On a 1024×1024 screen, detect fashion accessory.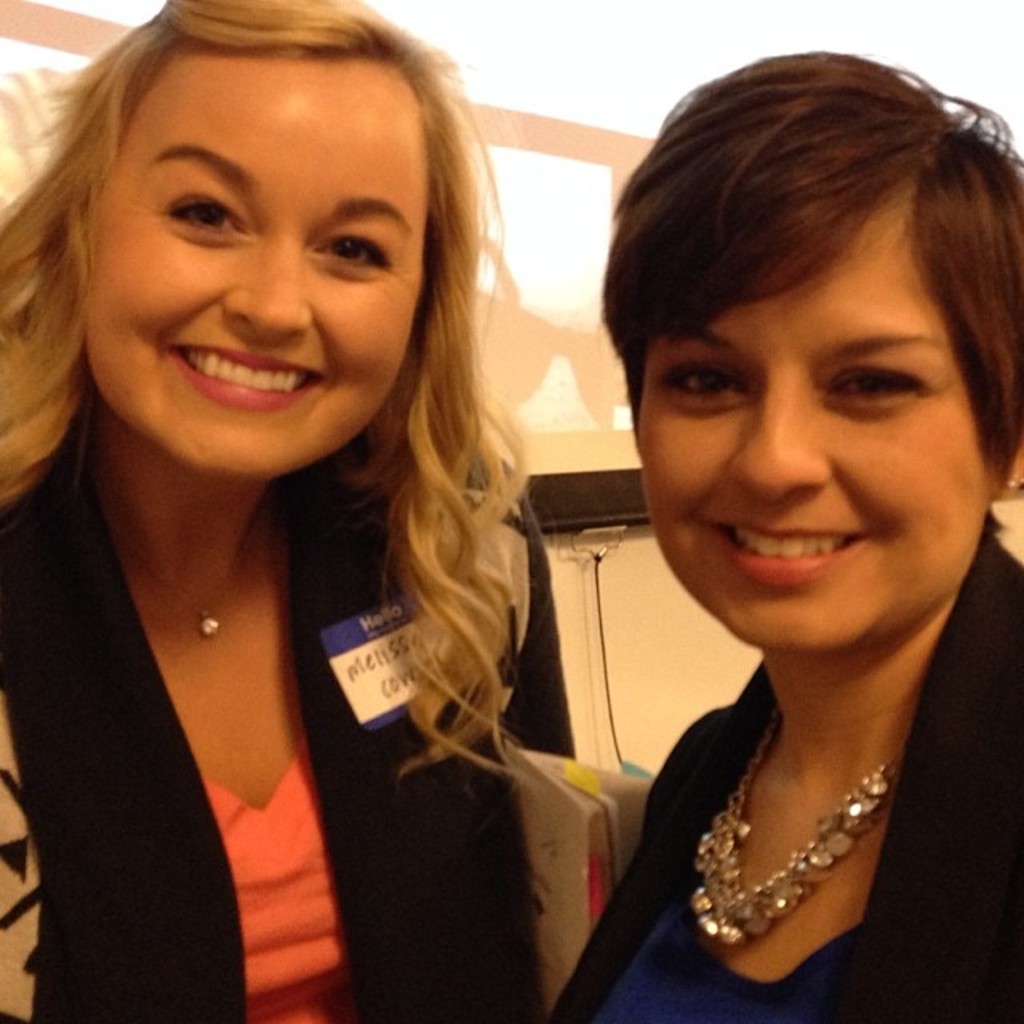
Rect(690, 731, 901, 968).
